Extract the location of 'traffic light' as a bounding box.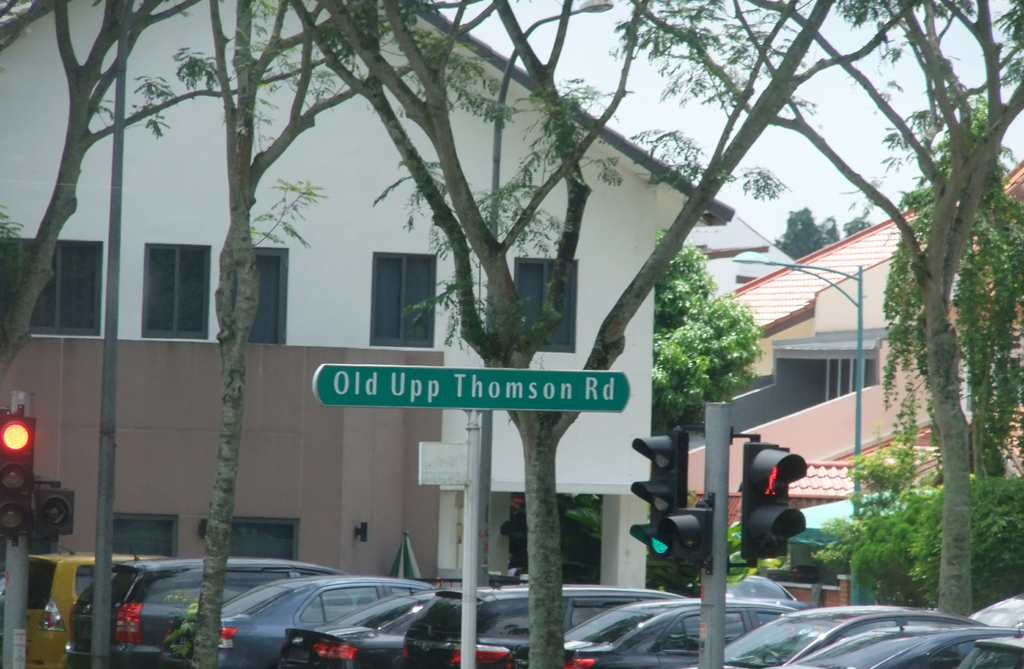
Rect(0, 403, 79, 547).
